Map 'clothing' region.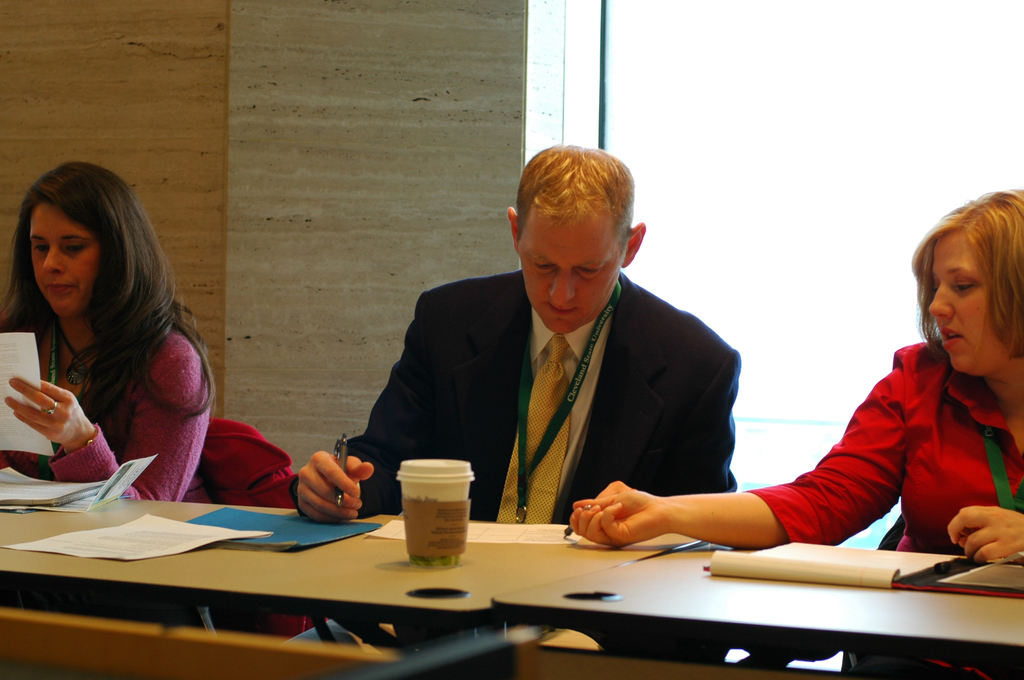
Mapped to (358, 228, 771, 549).
